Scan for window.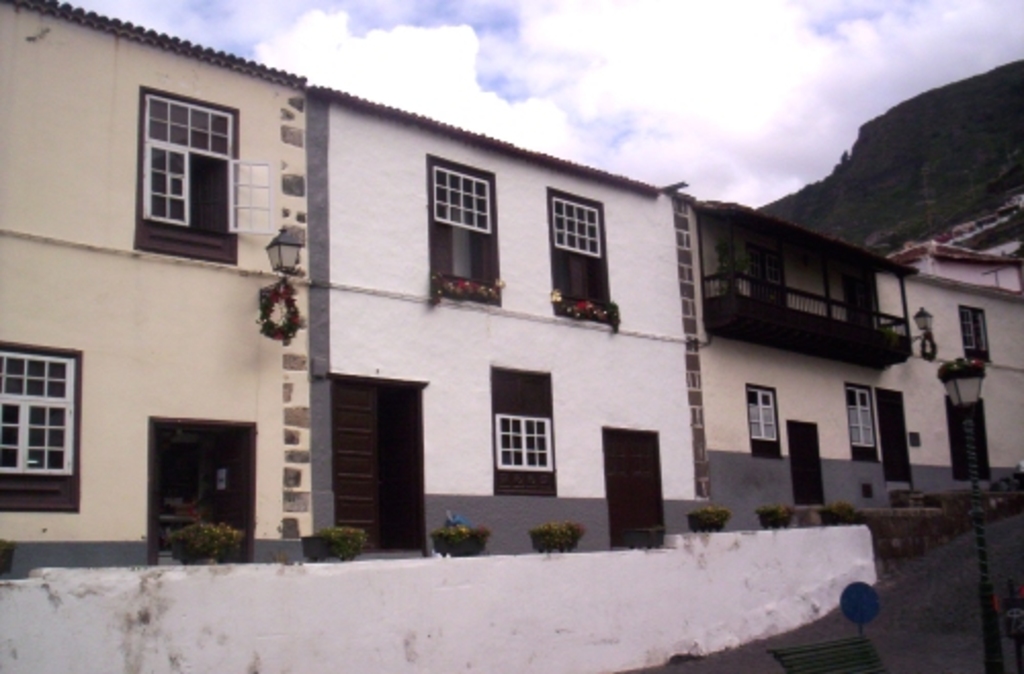
Scan result: bbox(850, 387, 881, 461).
